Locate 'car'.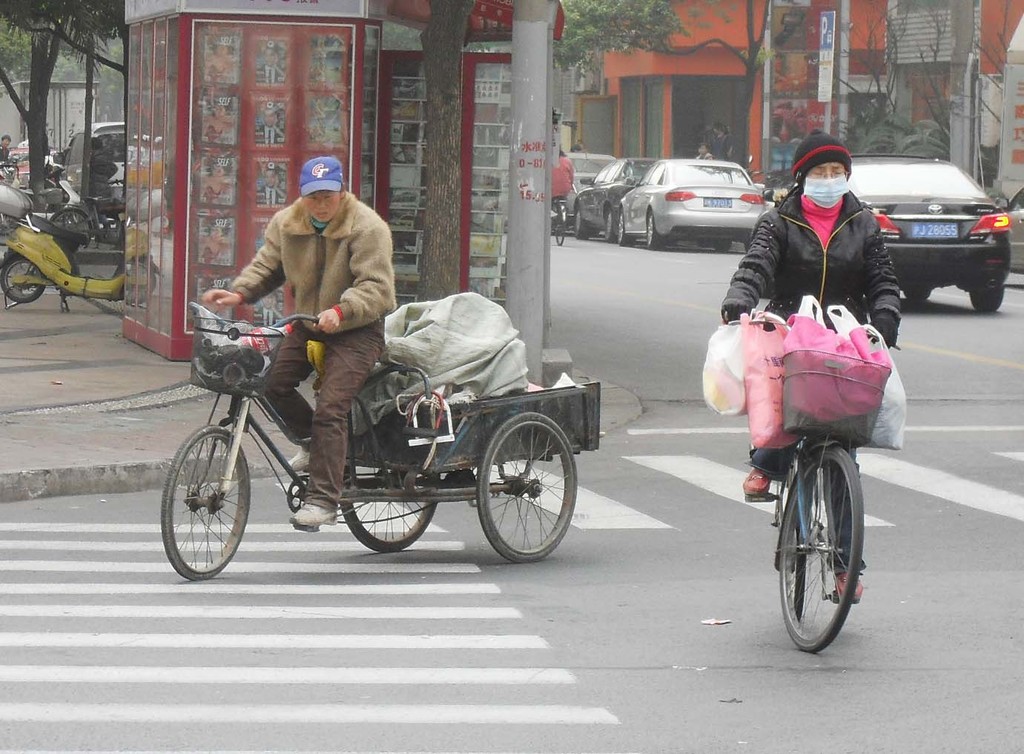
Bounding box: left=566, top=156, right=653, bottom=236.
